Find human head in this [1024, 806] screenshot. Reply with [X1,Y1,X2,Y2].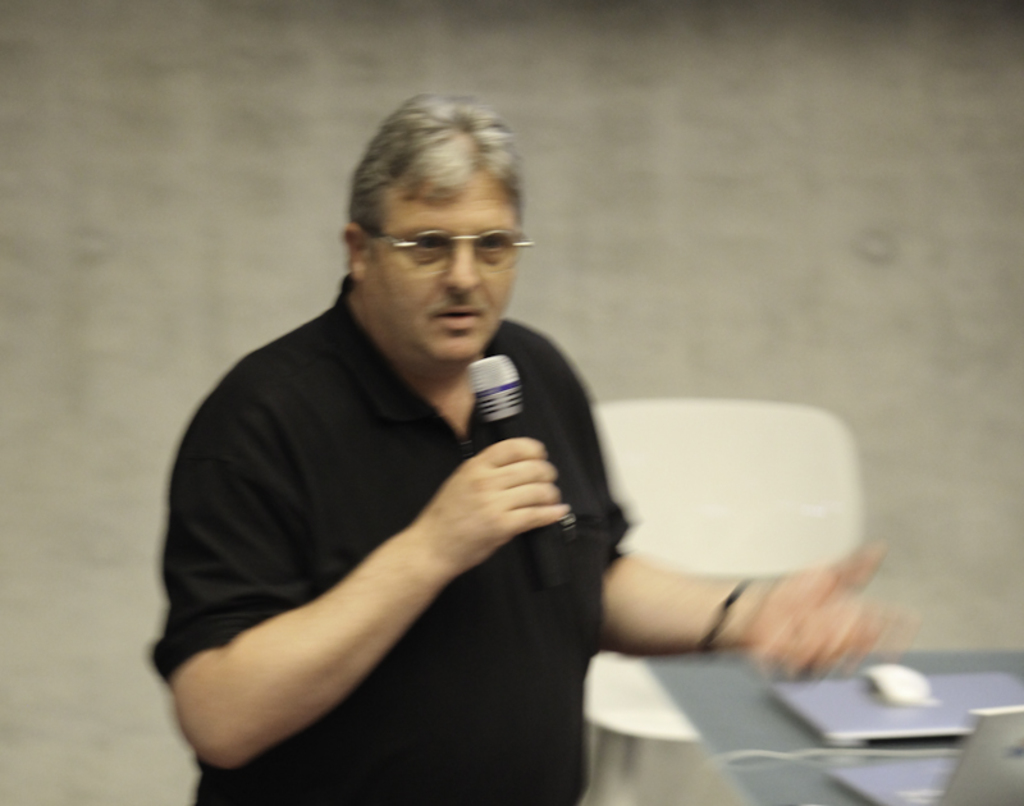
[364,99,531,331].
